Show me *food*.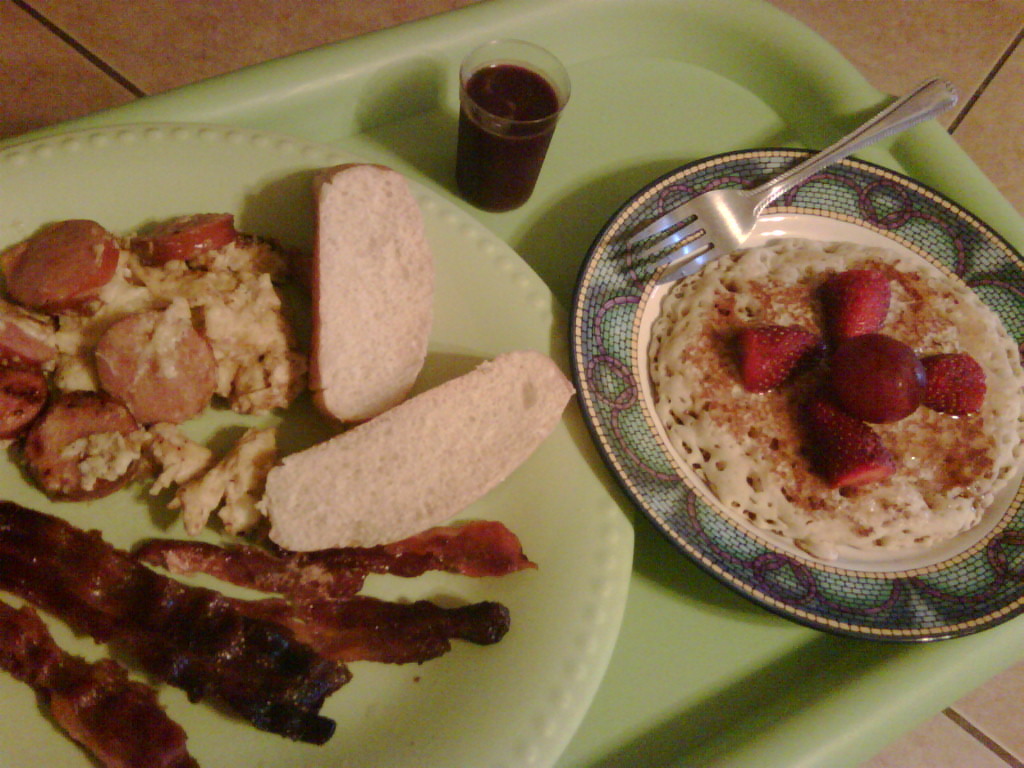
*food* is here: <region>0, 496, 349, 745</region>.
